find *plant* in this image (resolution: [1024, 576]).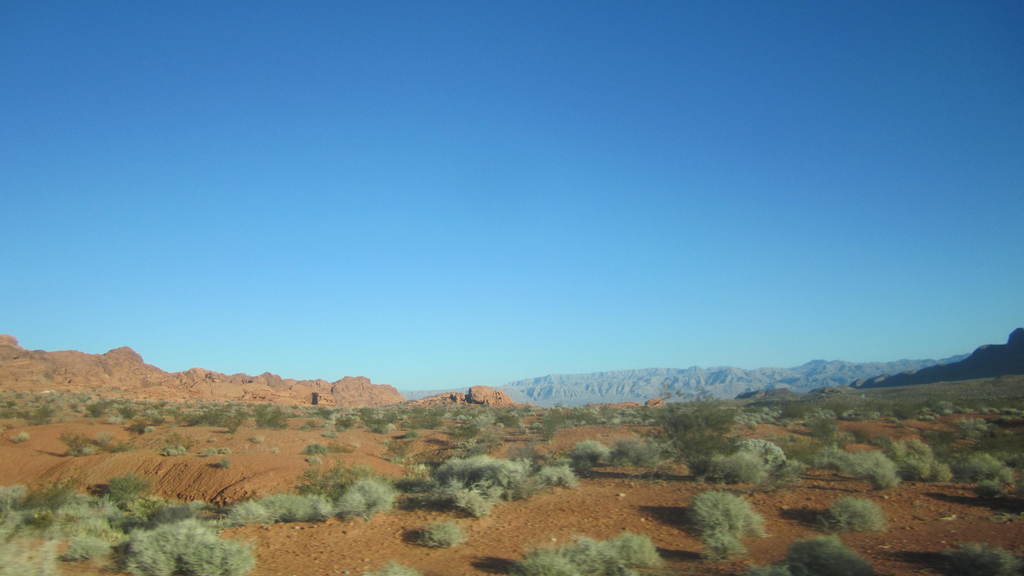
[415,517,471,548].
